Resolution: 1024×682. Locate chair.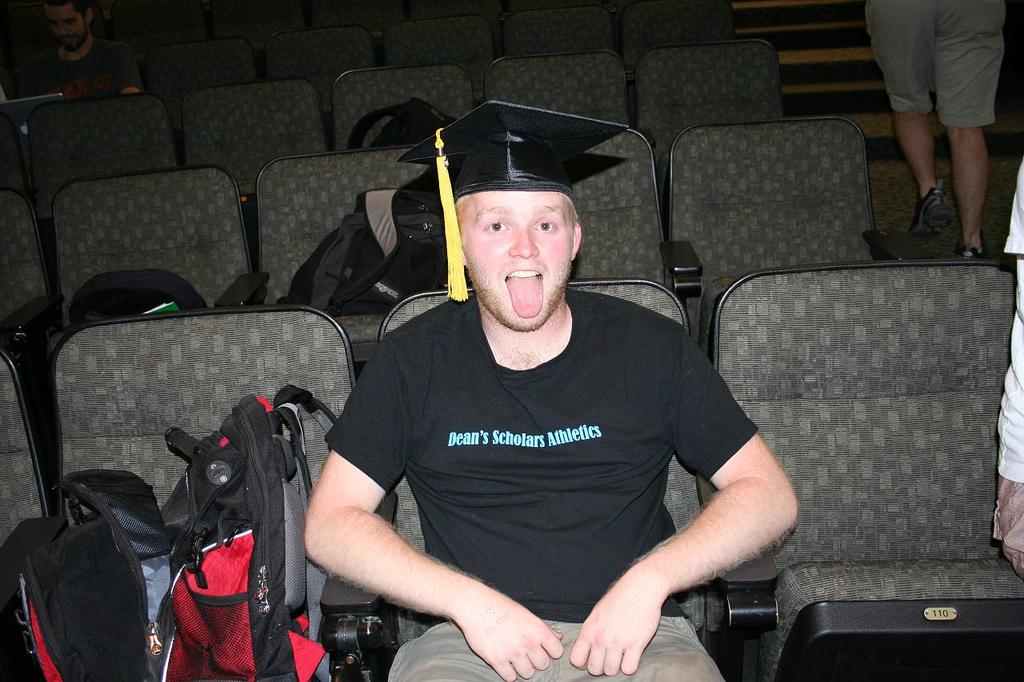
bbox(637, 116, 914, 351).
